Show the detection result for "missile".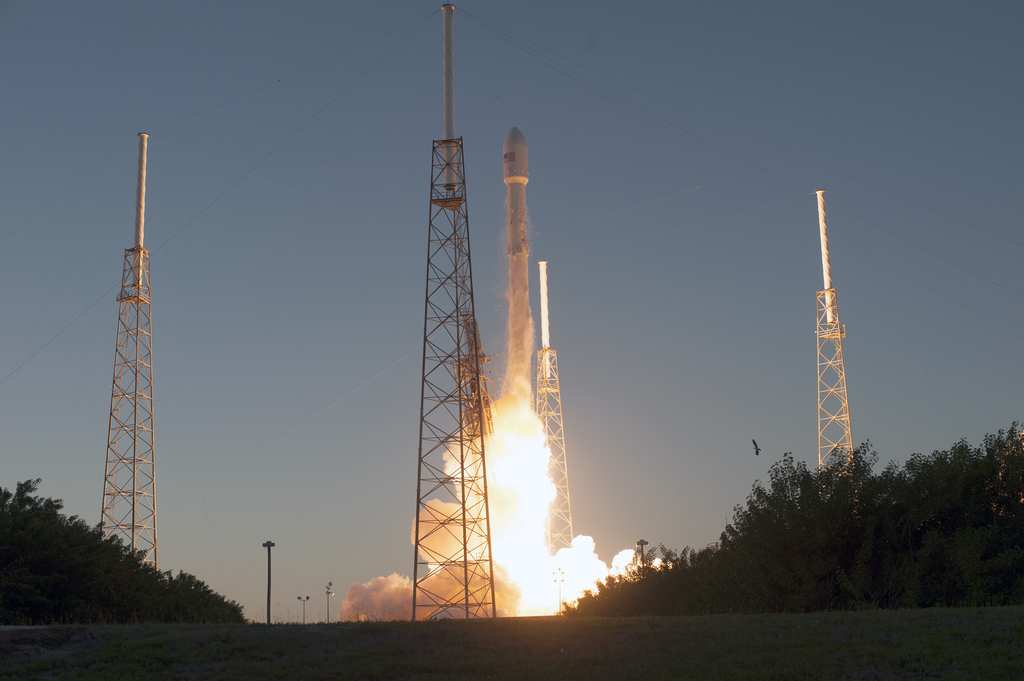
crop(502, 125, 531, 262).
